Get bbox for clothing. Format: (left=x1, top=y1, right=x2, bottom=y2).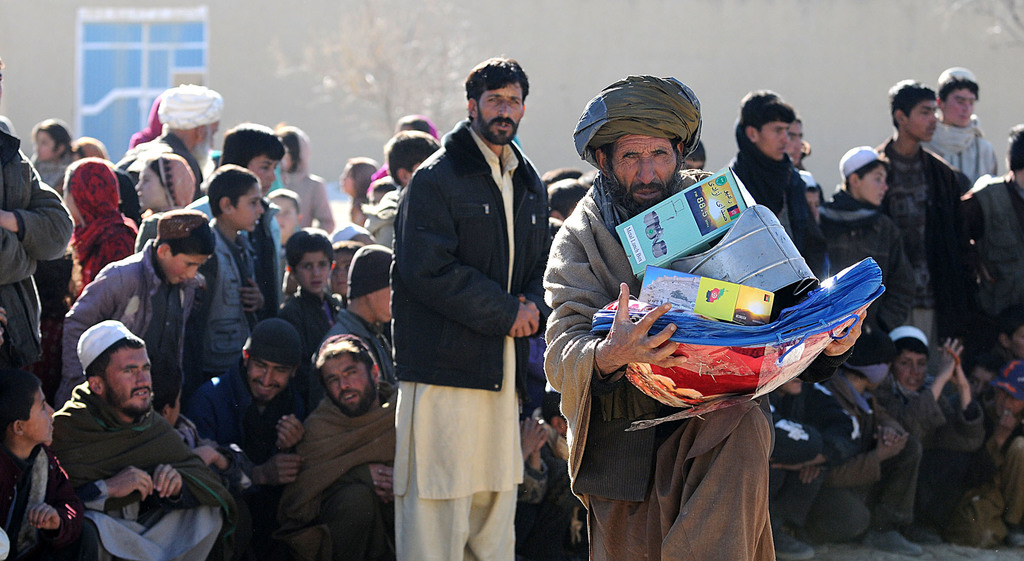
(left=733, top=159, right=826, bottom=280).
